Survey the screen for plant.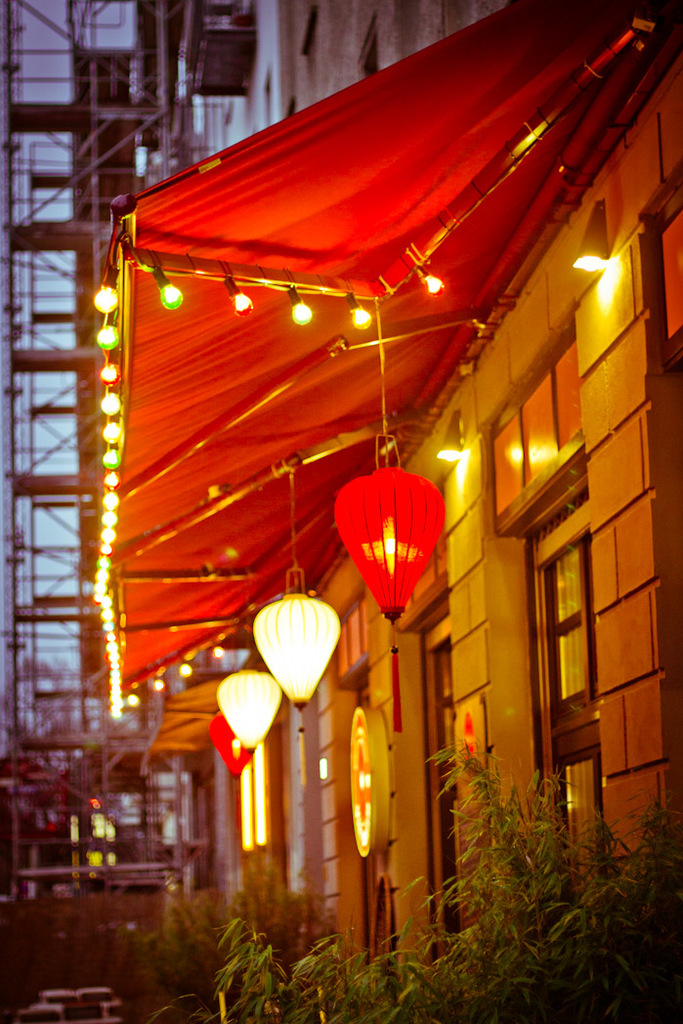
Survey found: [189,909,410,1021].
